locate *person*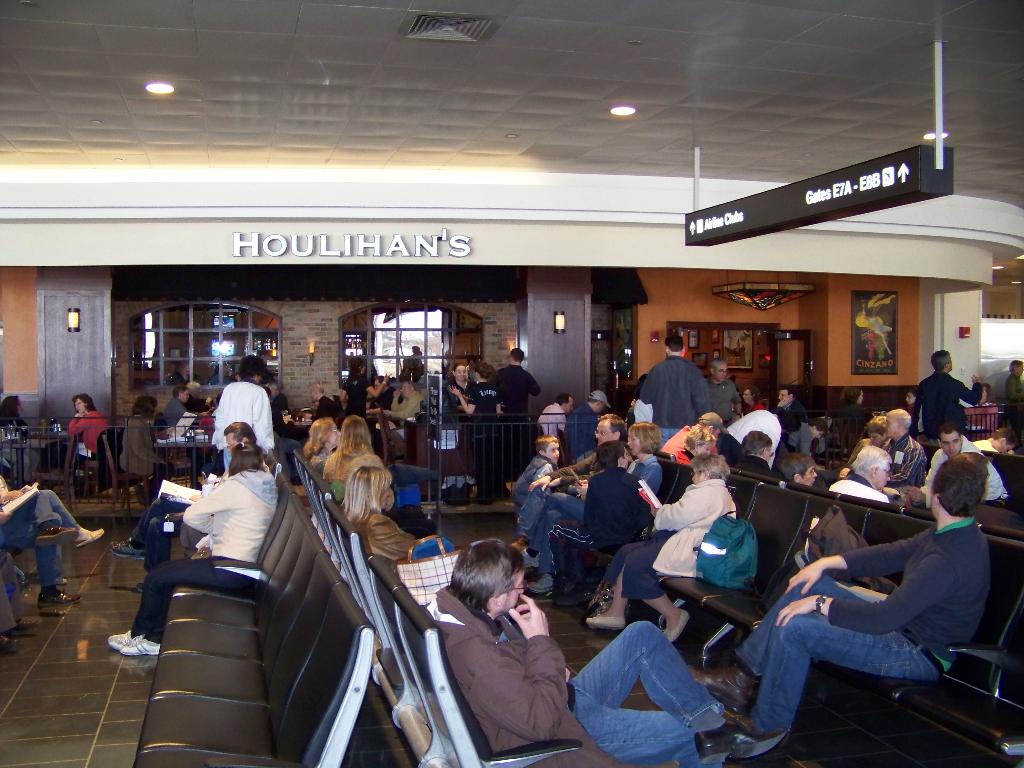
207,349,284,450
